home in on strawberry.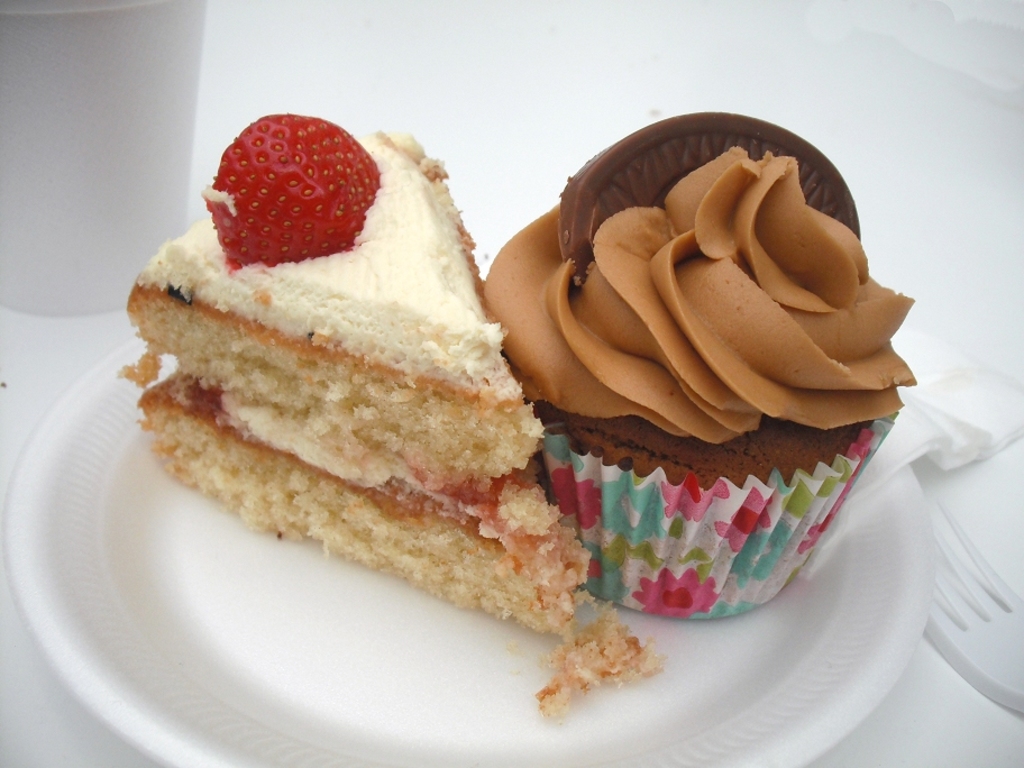
Homed in at (x1=208, y1=112, x2=380, y2=262).
